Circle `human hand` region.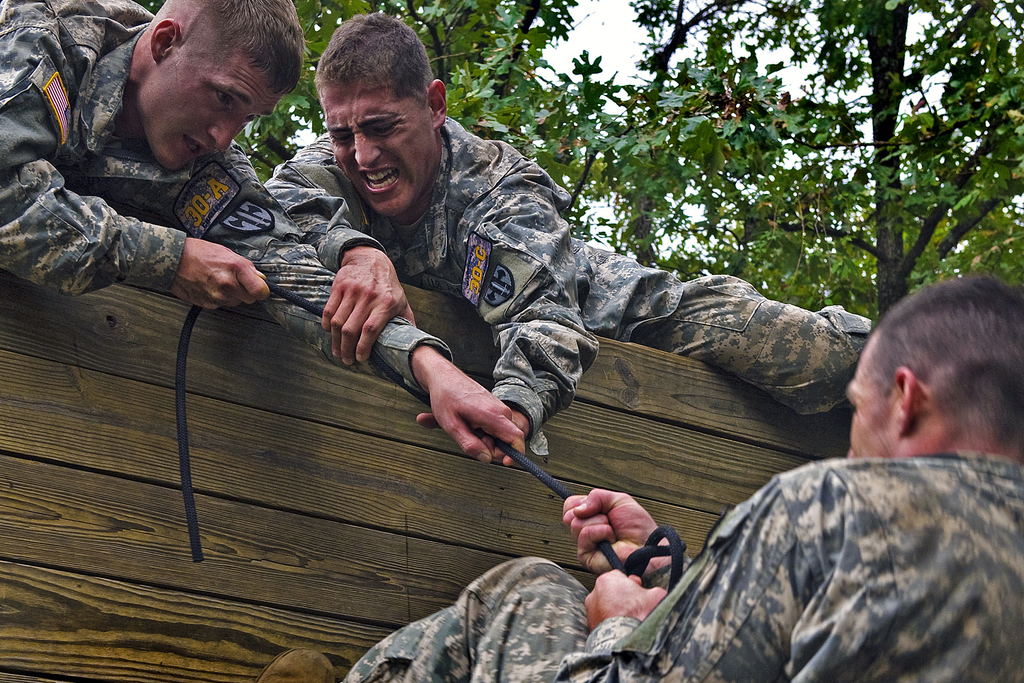
Region: 172/236/270/313.
